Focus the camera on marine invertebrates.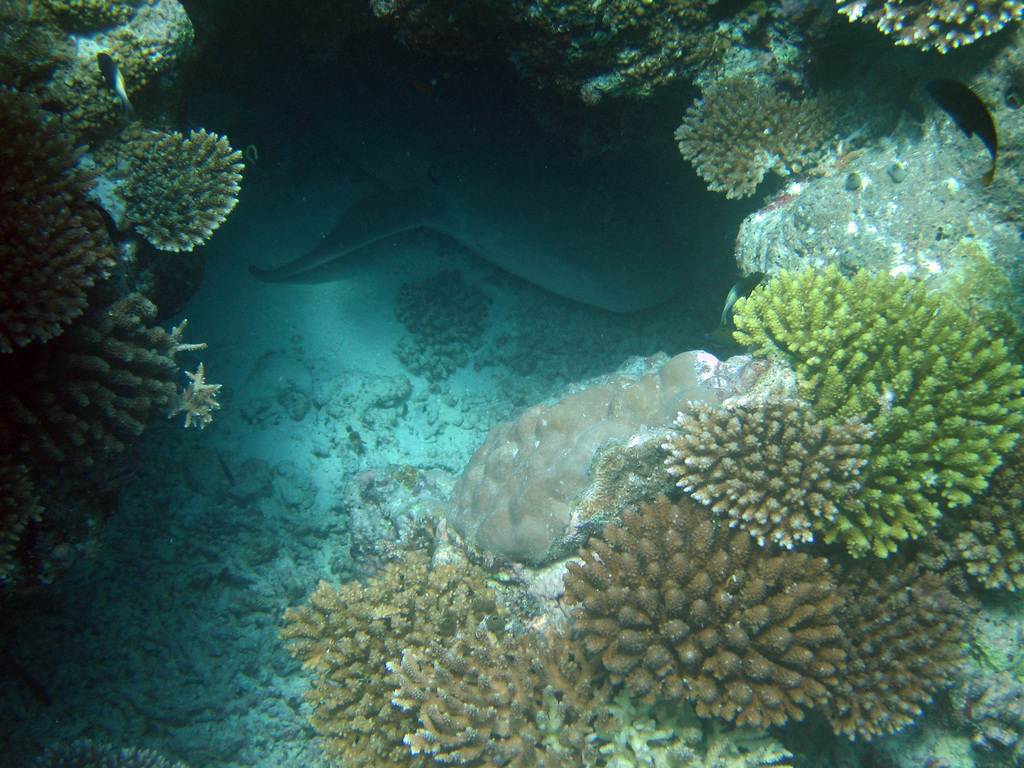
Focus region: box(579, 653, 749, 767).
